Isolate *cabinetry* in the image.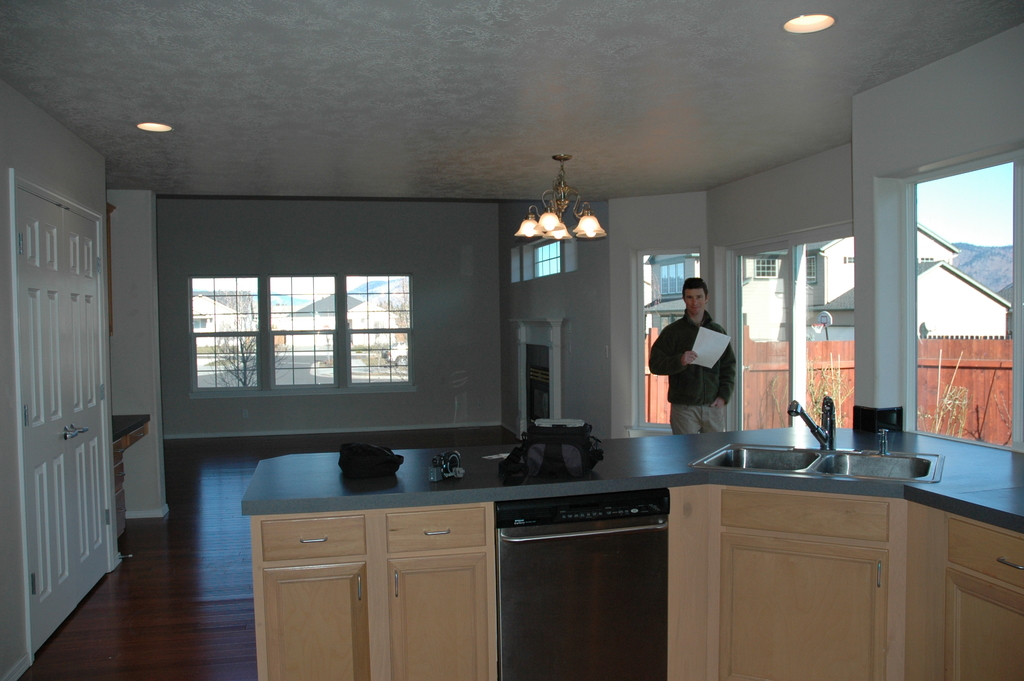
Isolated region: <bbox>3, 74, 129, 680</bbox>.
